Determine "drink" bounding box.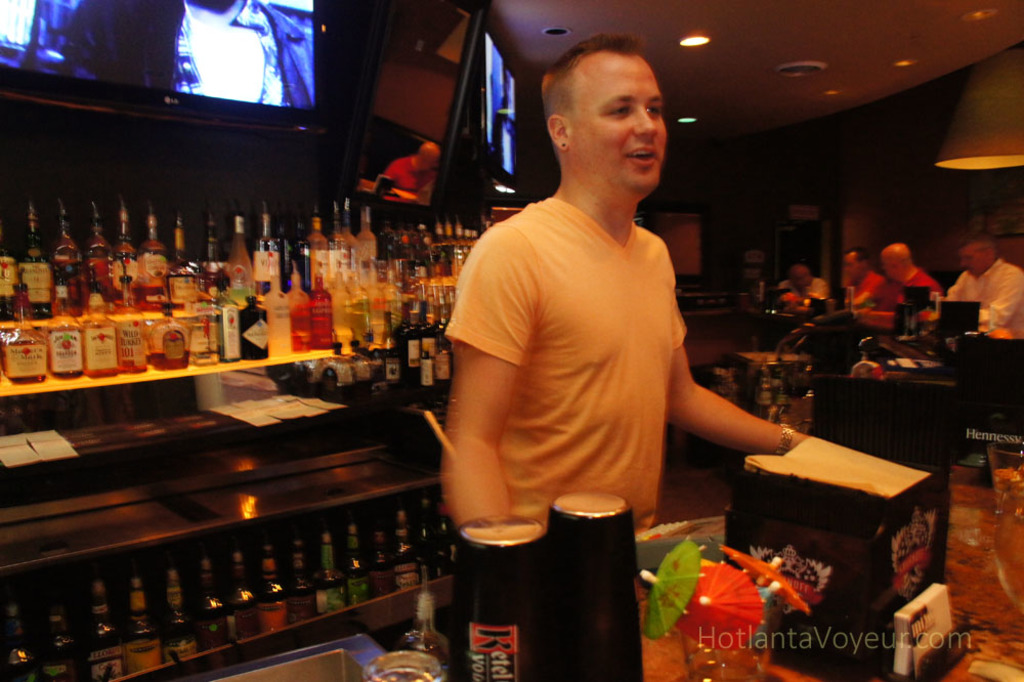
Determined: bbox(425, 288, 442, 327).
